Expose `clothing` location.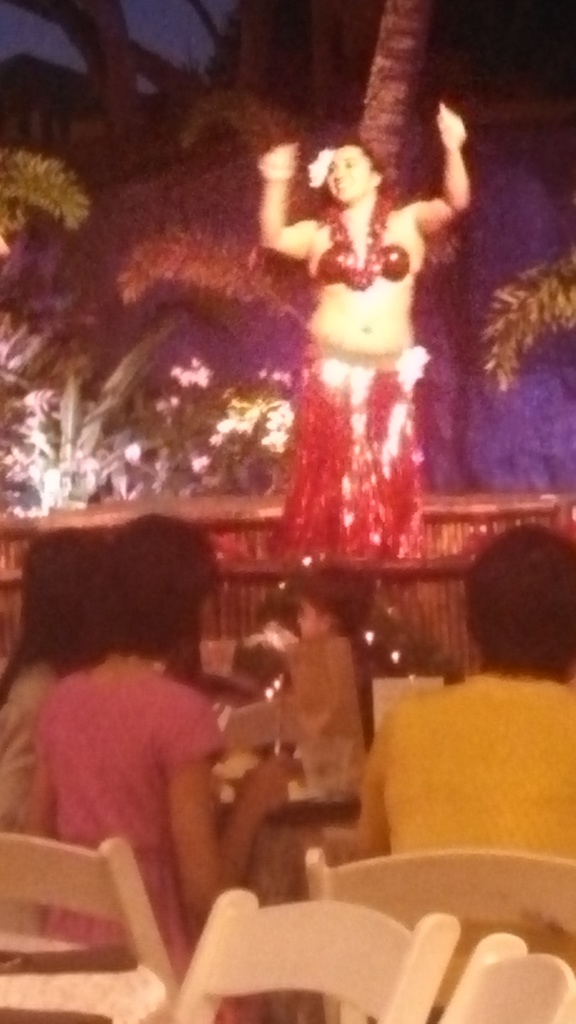
Exposed at 262, 601, 366, 823.
